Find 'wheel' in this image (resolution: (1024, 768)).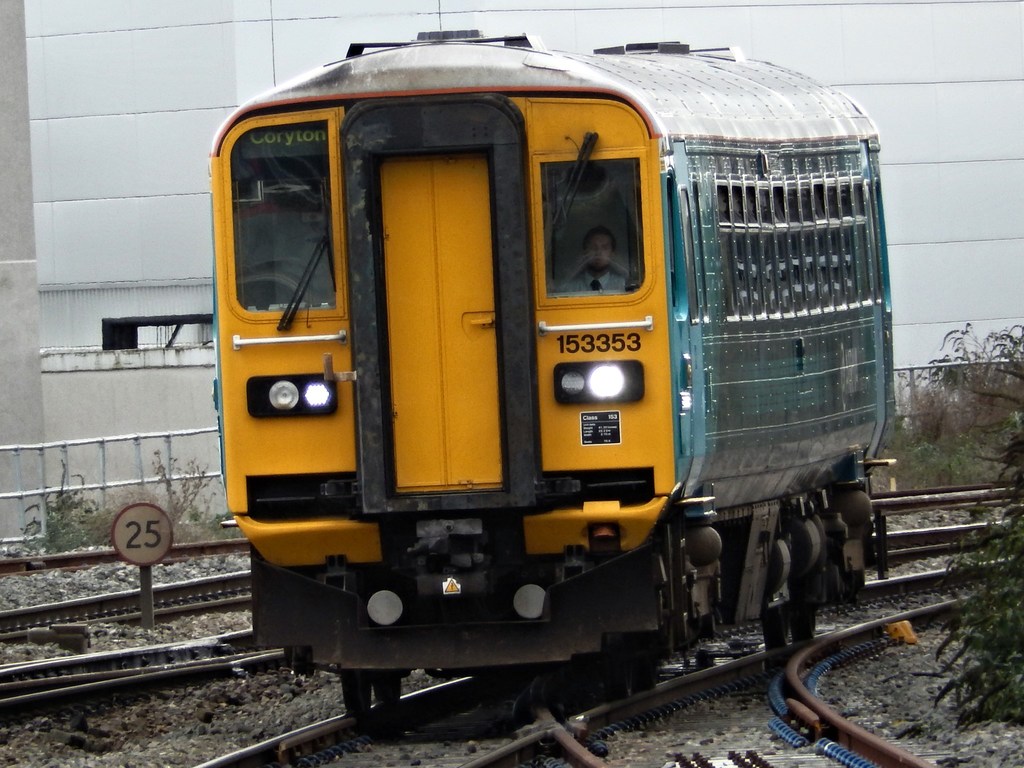
380, 673, 406, 703.
